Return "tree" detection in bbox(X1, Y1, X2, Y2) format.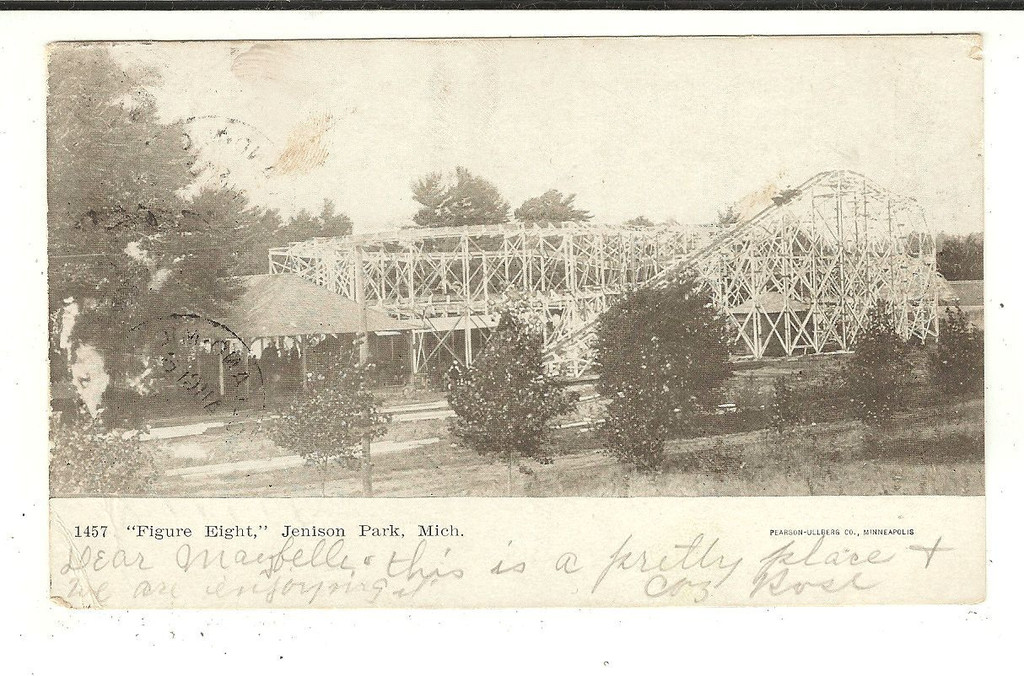
bbox(587, 261, 736, 459).
